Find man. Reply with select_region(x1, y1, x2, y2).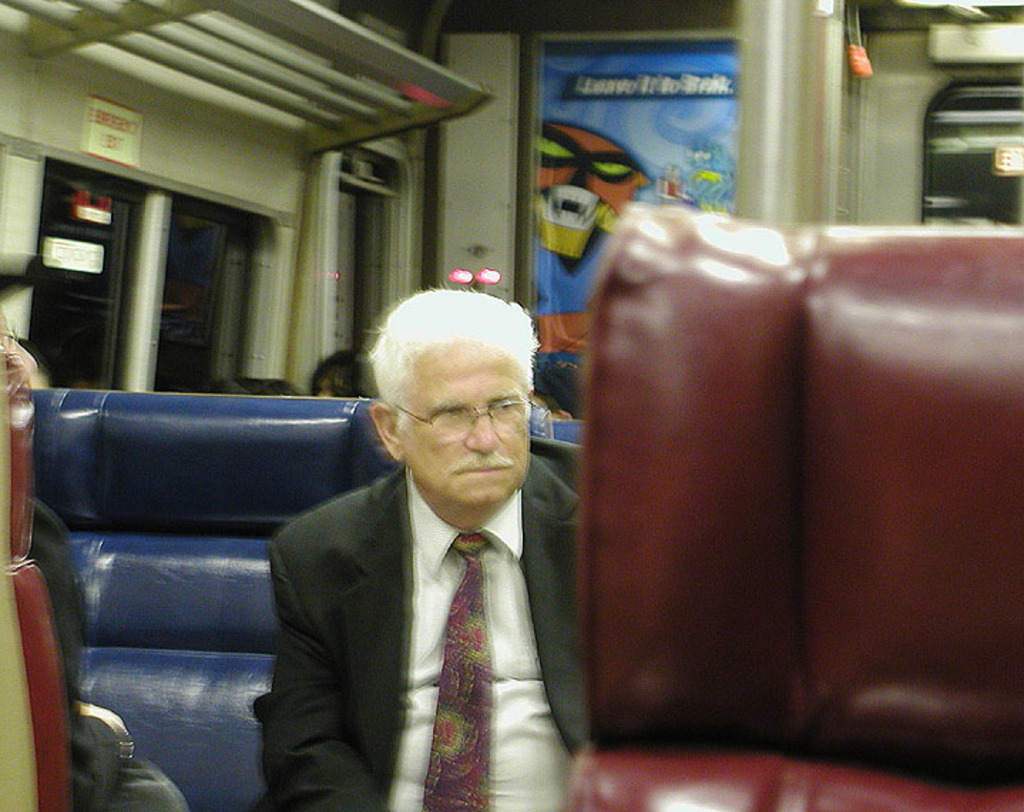
select_region(259, 279, 590, 811).
